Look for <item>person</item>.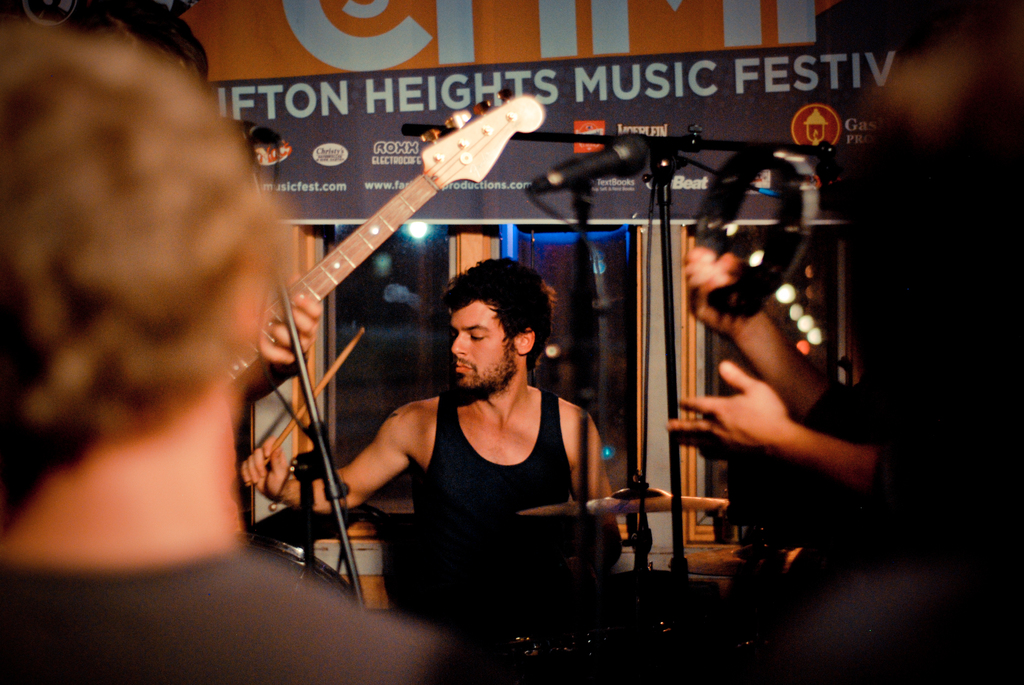
Found: box=[0, 17, 445, 684].
